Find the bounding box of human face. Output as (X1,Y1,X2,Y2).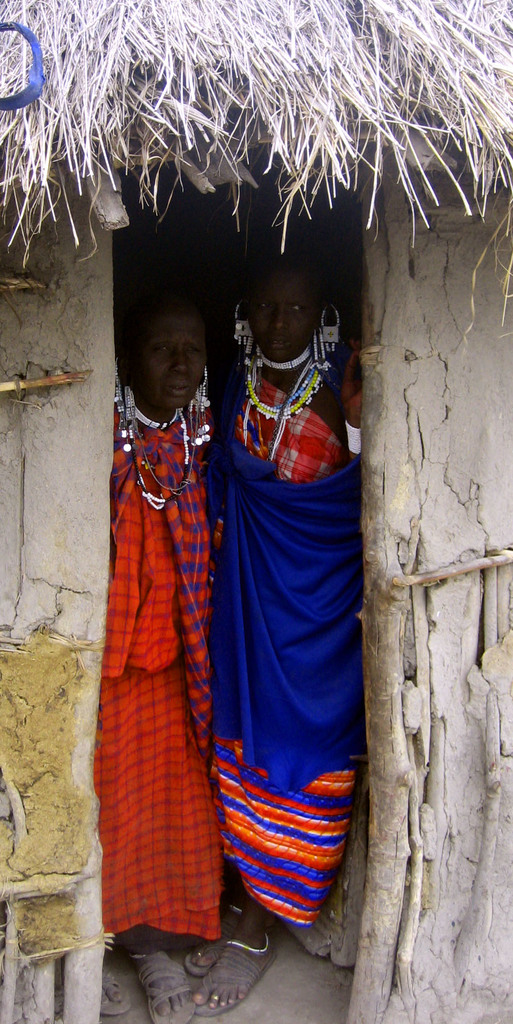
(140,314,204,404).
